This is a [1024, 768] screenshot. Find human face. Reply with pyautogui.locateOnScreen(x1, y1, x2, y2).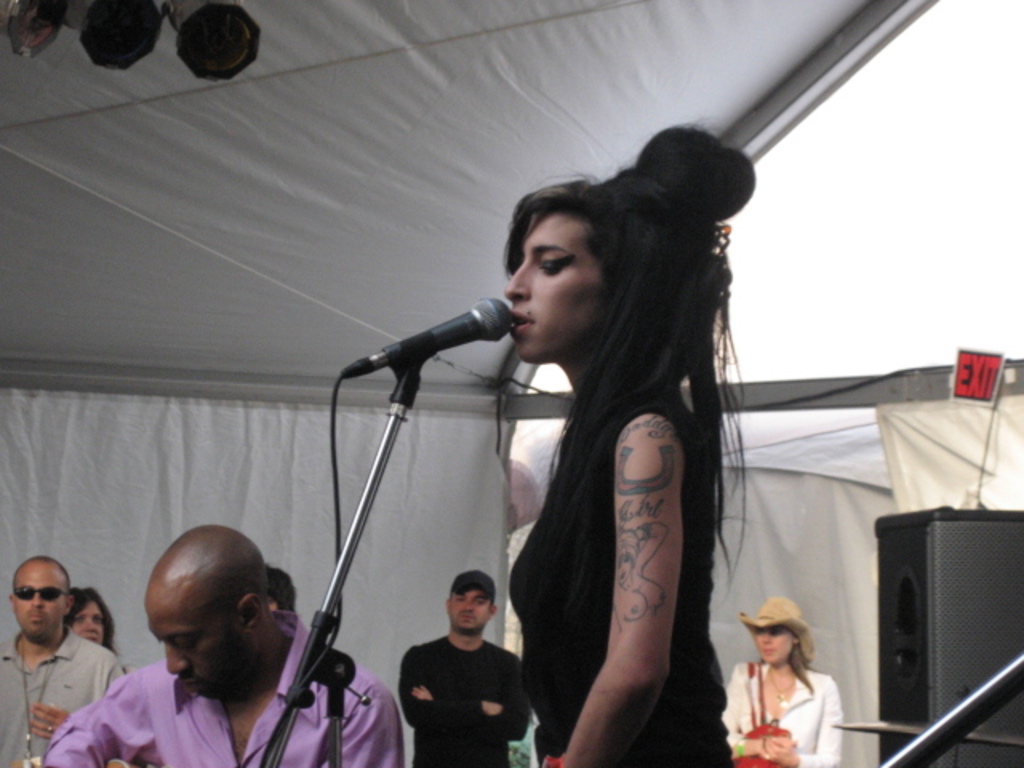
pyautogui.locateOnScreen(446, 578, 490, 629).
